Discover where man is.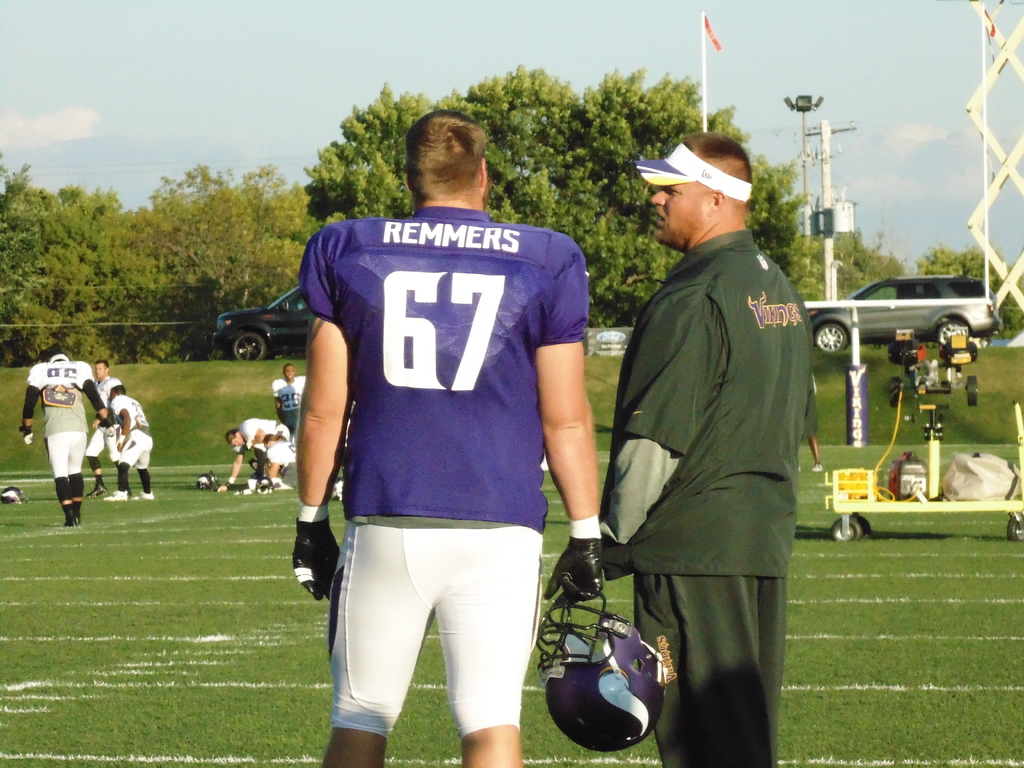
Discovered at rect(271, 362, 308, 419).
